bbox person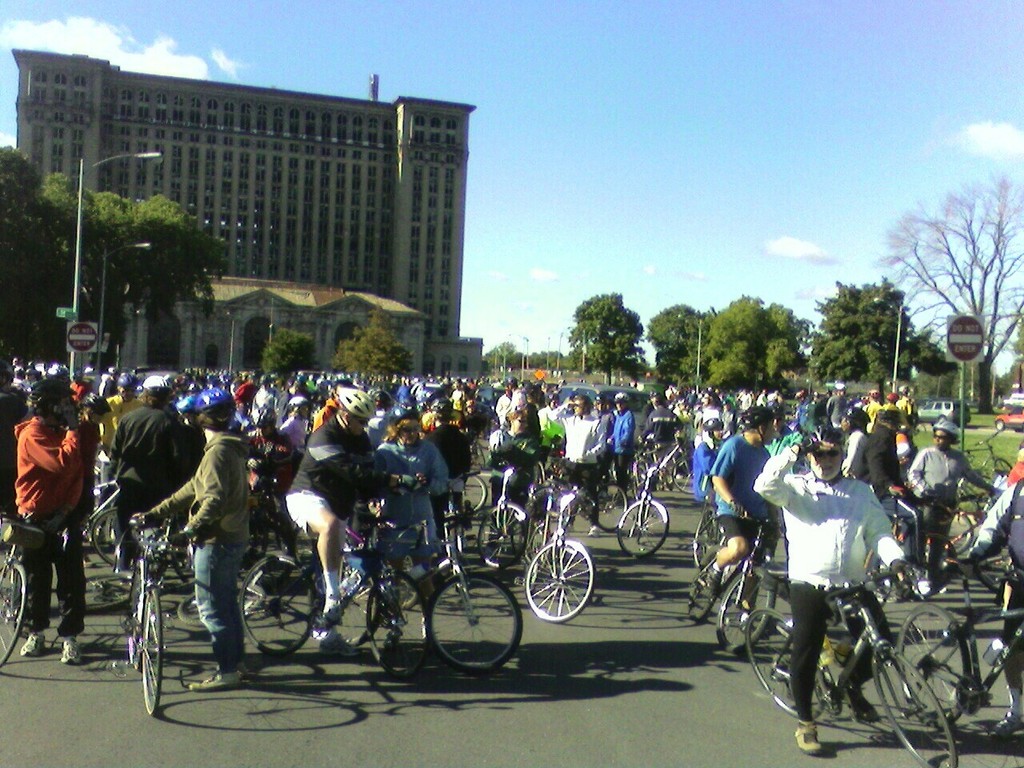
(642, 398, 687, 483)
